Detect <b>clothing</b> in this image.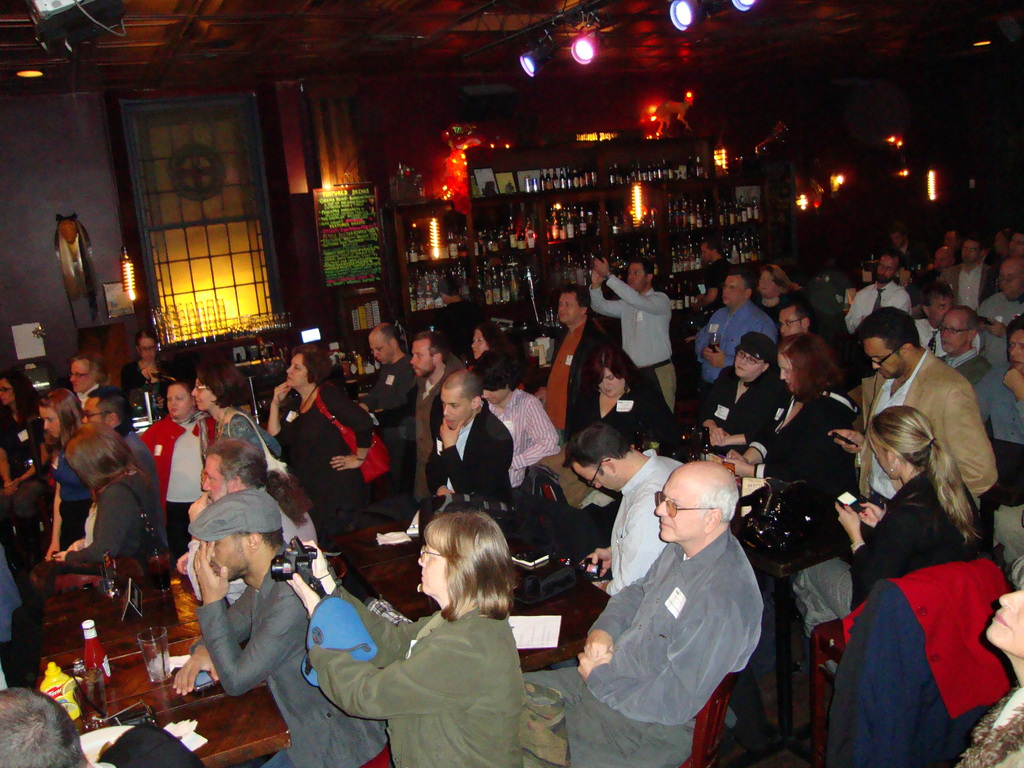
Detection: bbox=[355, 360, 420, 413].
